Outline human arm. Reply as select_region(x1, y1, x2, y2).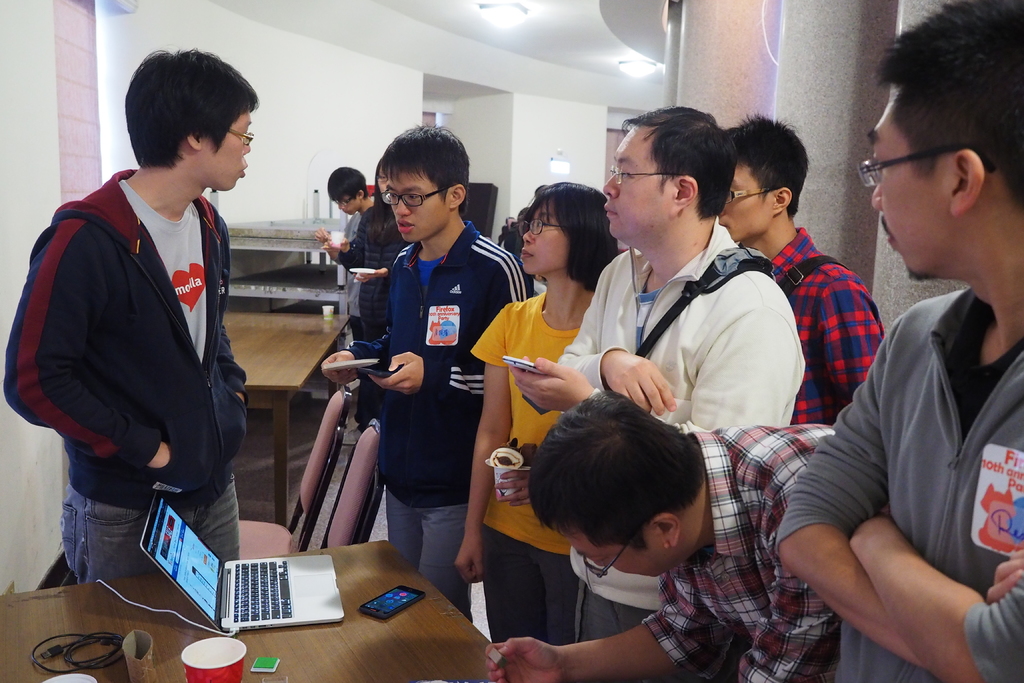
select_region(825, 278, 885, 409).
